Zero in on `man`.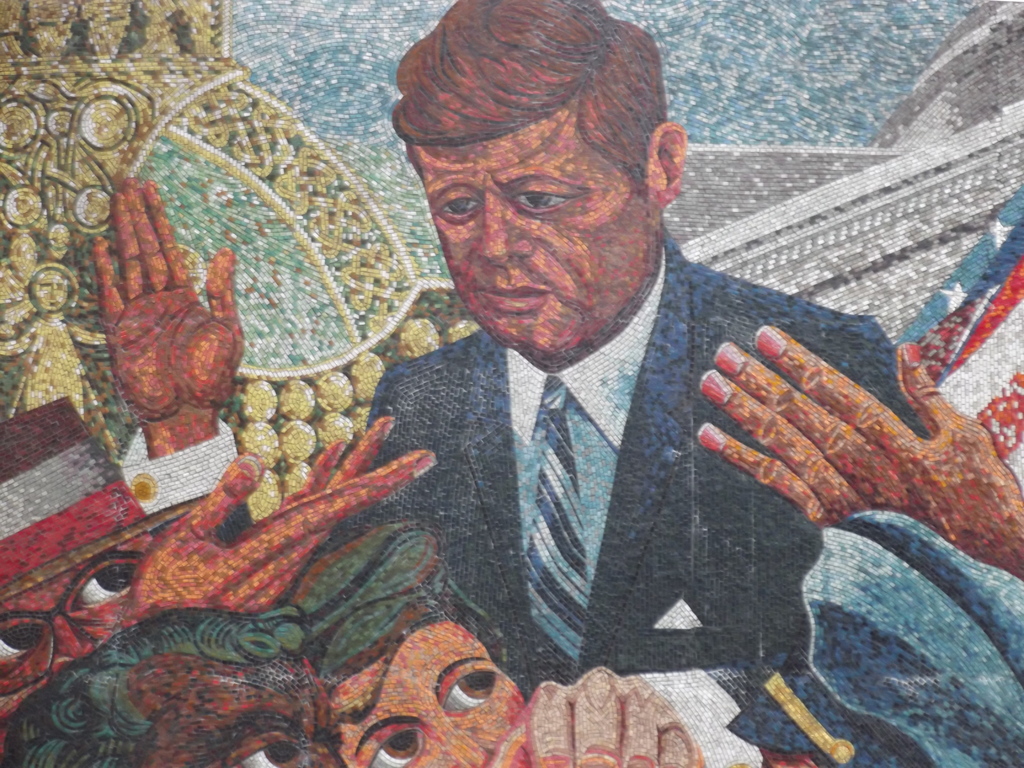
Zeroed in: 94 1 930 686.
